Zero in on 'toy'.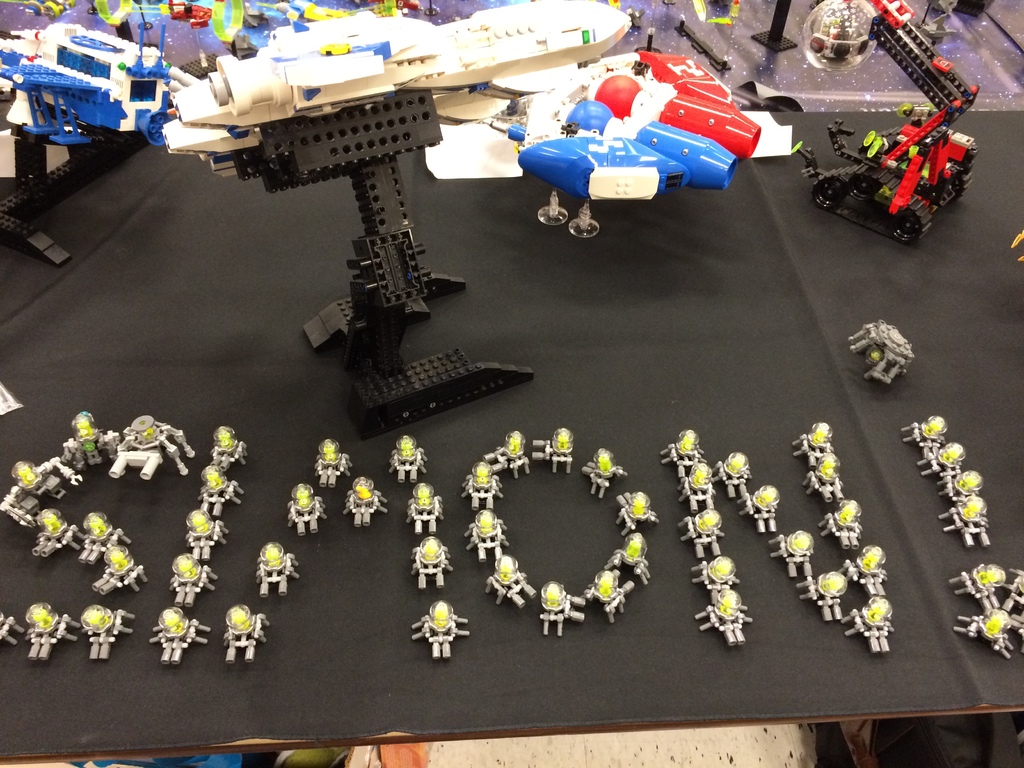
Zeroed in: [678,507,729,560].
